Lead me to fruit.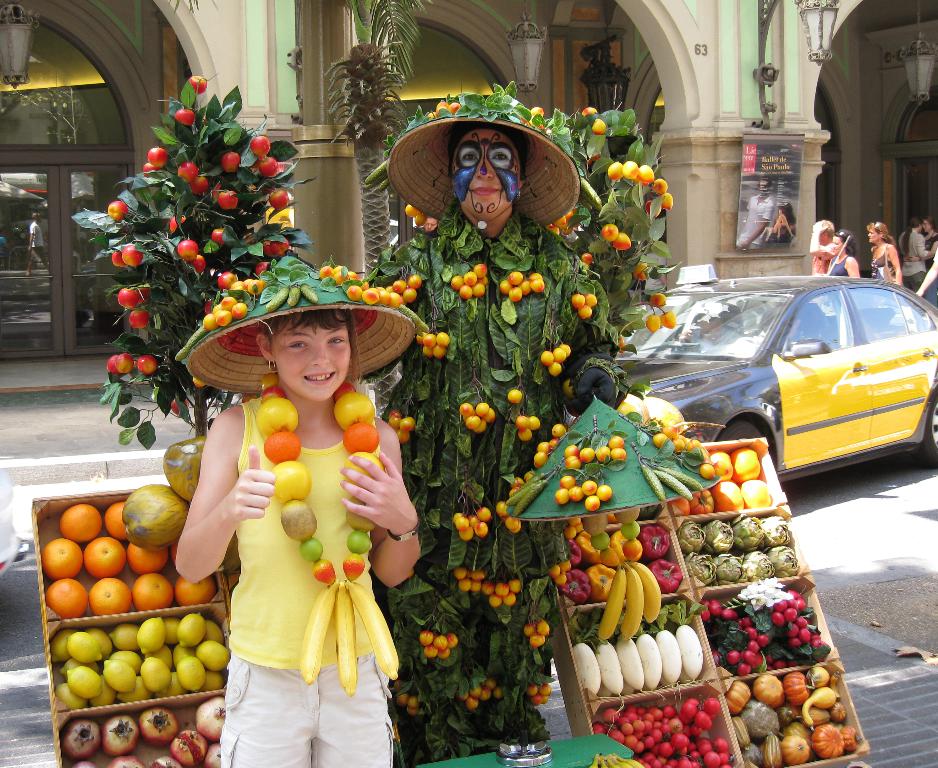
Lead to Rect(251, 137, 272, 161).
